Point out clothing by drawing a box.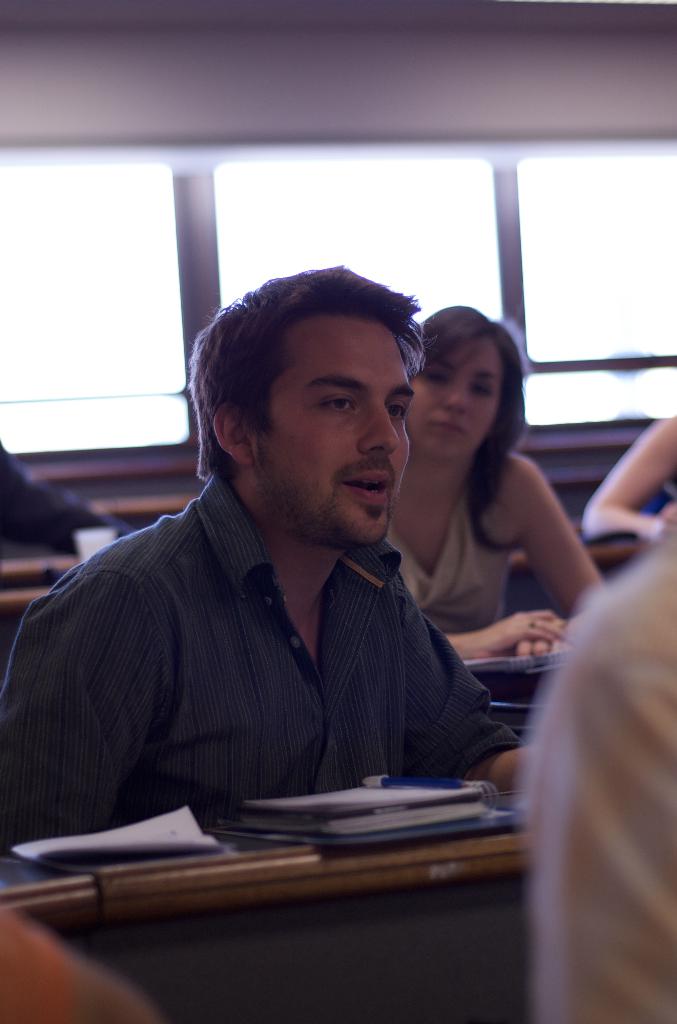
l=382, t=461, r=516, b=624.
